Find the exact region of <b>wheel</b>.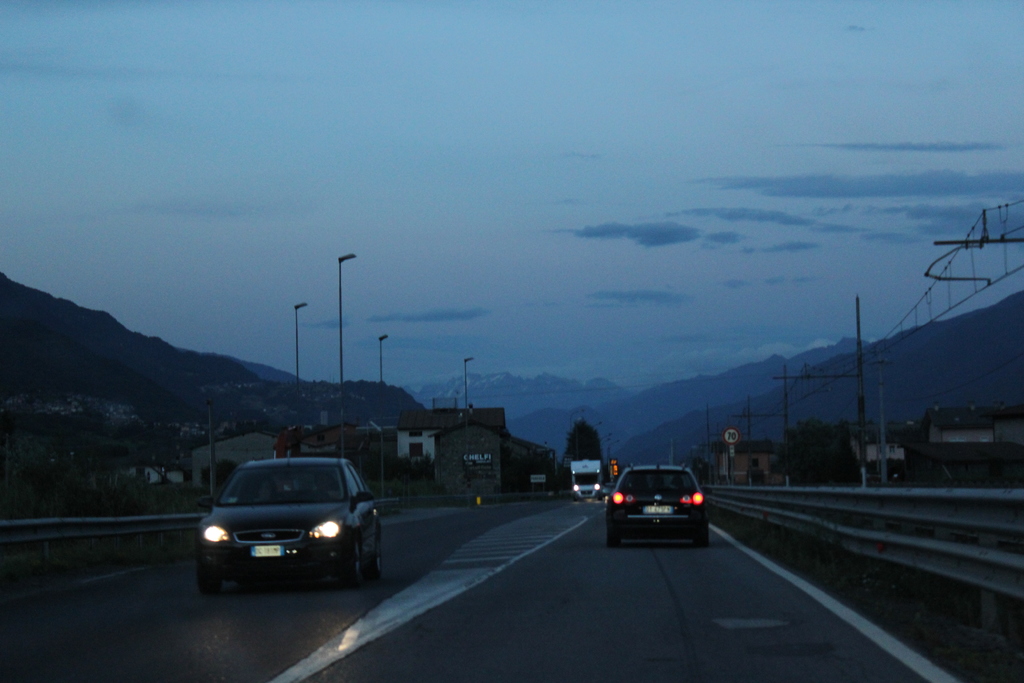
Exact region: x1=696 y1=513 x2=714 y2=553.
